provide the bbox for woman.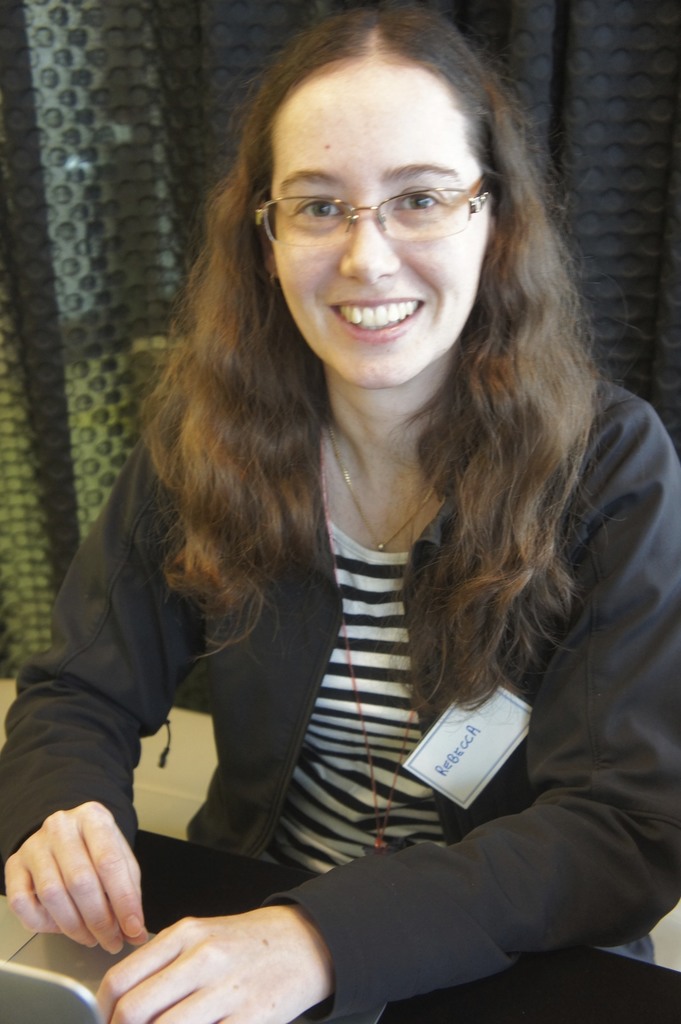
Rect(0, 6, 680, 1023).
